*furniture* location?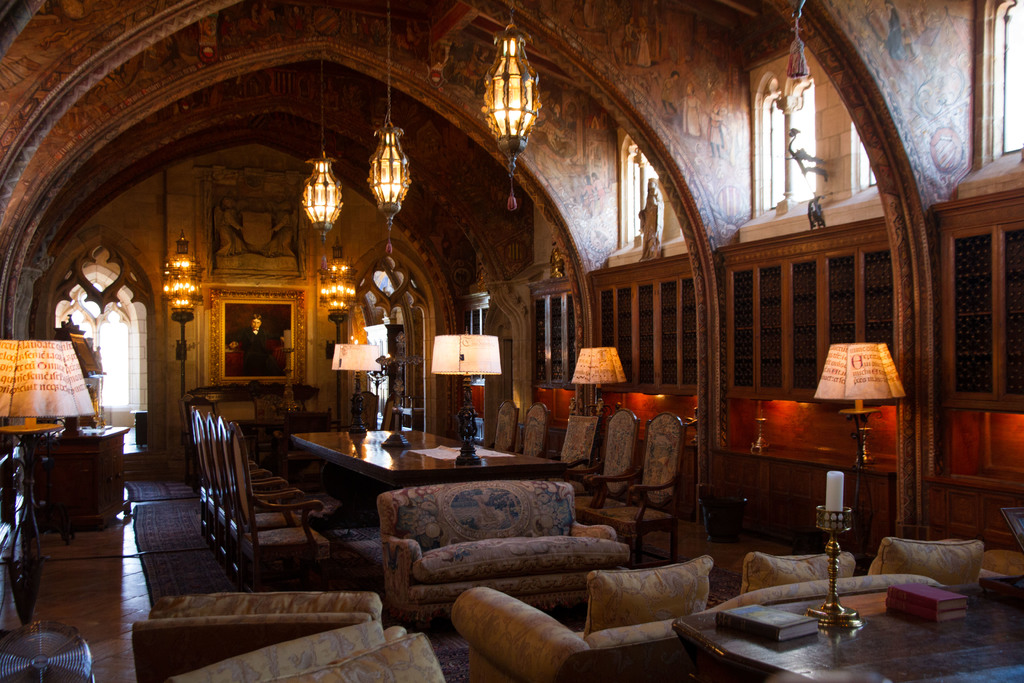
bbox=[215, 414, 299, 569]
